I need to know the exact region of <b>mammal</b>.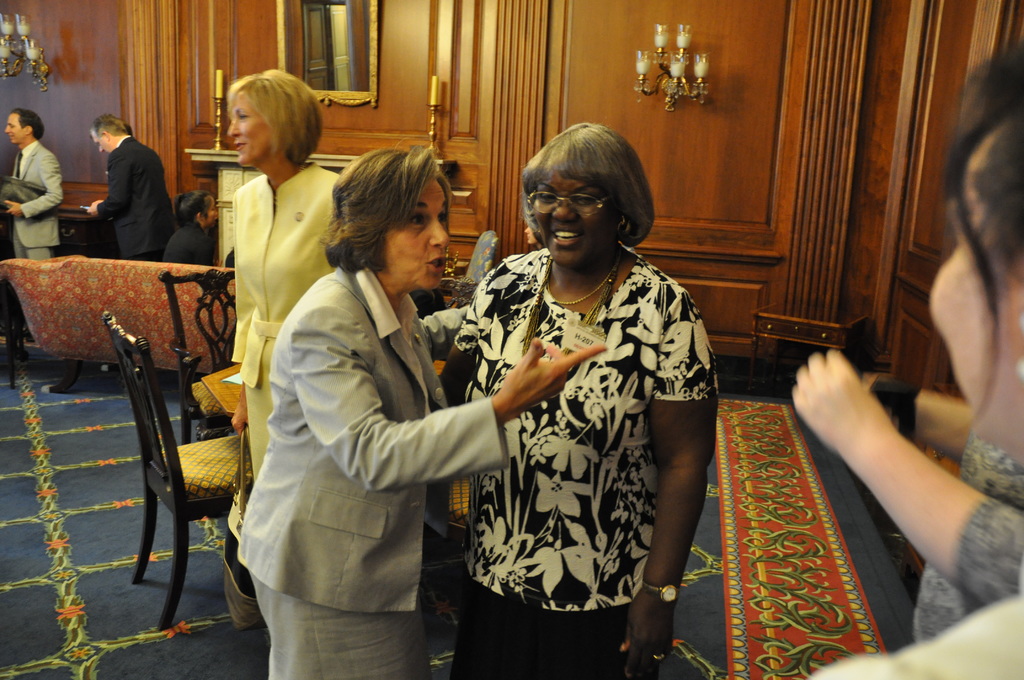
Region: x1=164, y1=188, x2=219, y2=263.
